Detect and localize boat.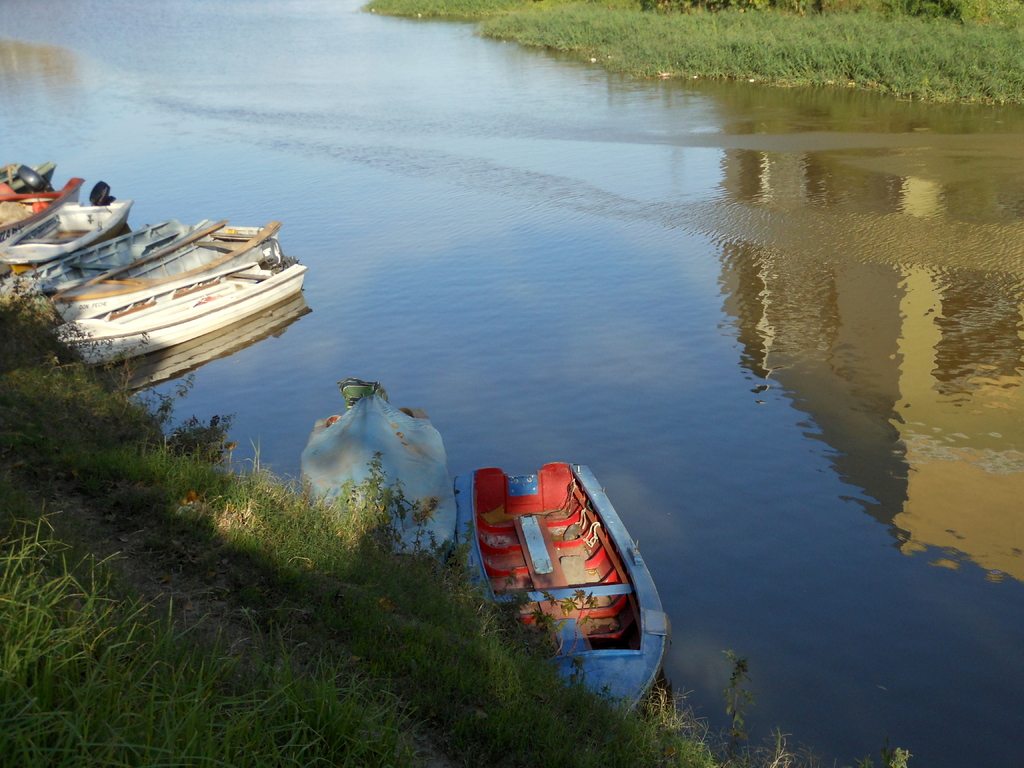
Localized at select_region(468, 440, 656, 671).
